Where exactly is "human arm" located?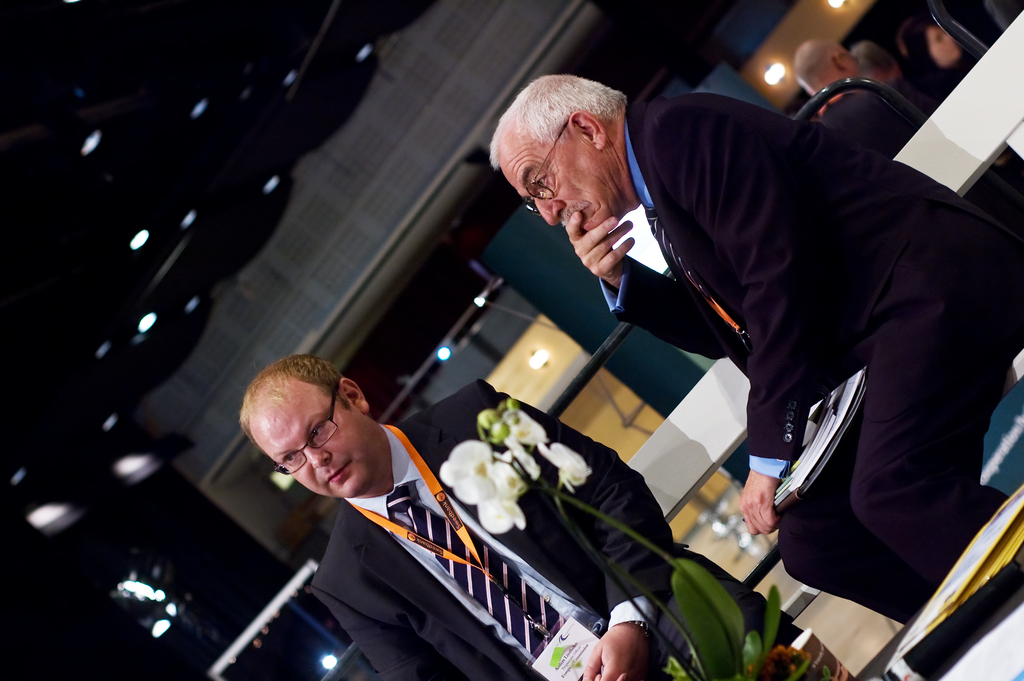
Its bounding box is [left=565, top=209, right=737, bottom=350].
